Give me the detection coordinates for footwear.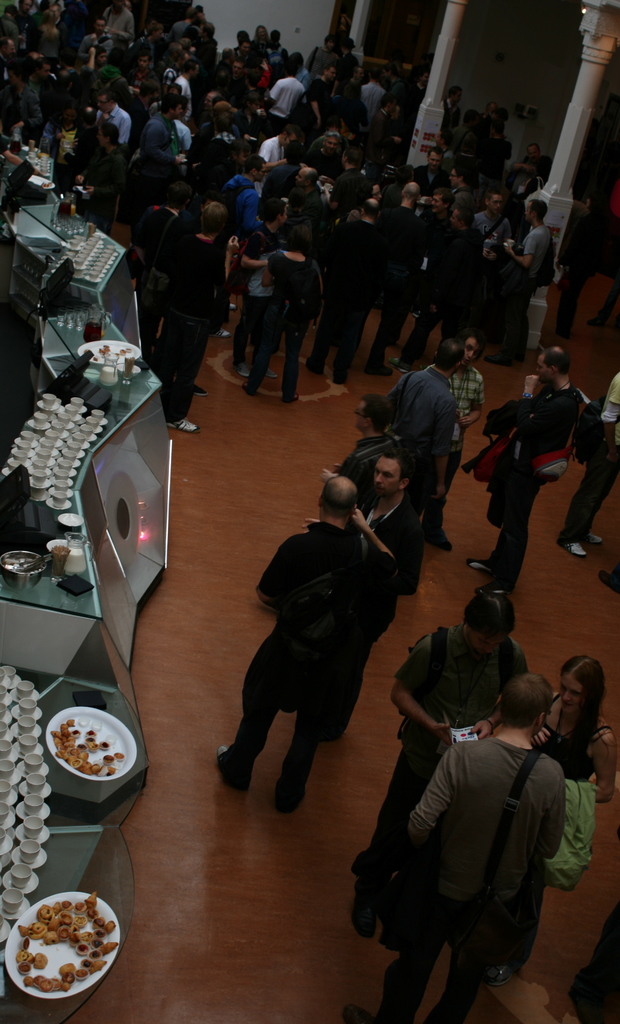
left=306, top=349, right=320, bottom=376.
